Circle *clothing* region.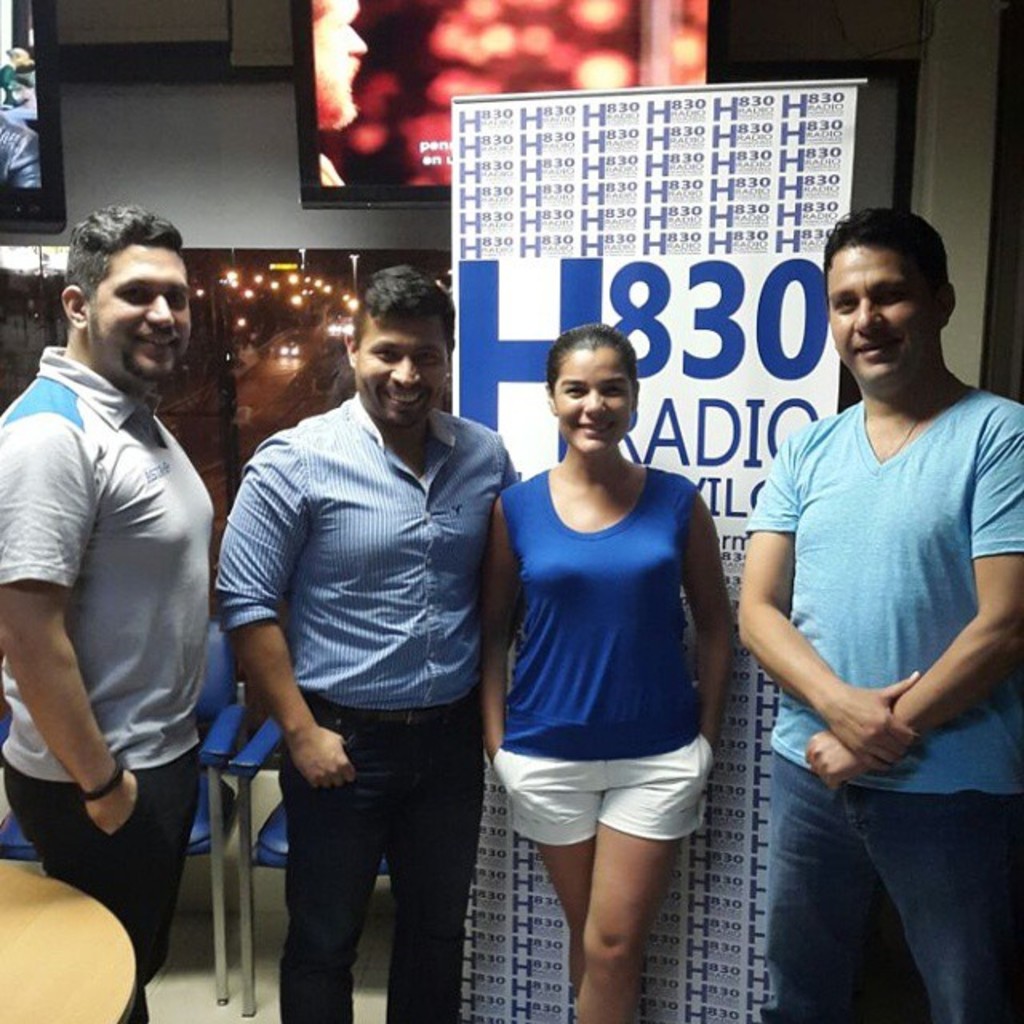
Region: {"x1": 746, "y1": 381, "x2": 1022, "y2": 1022}.
